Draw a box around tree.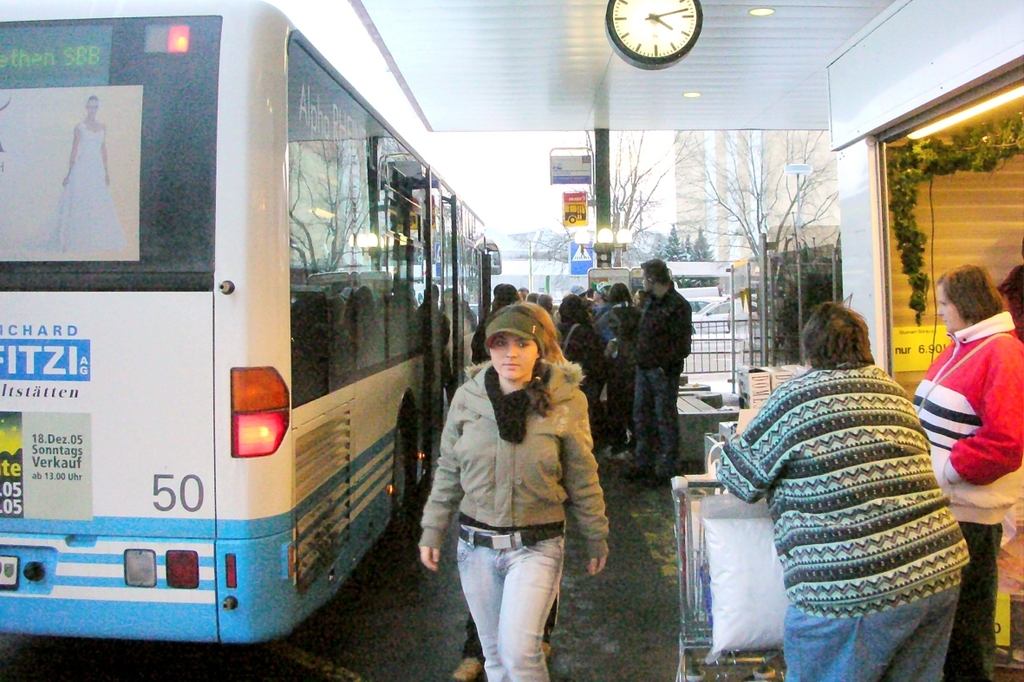
(left=568, top=126, right=669, bottom=296).
